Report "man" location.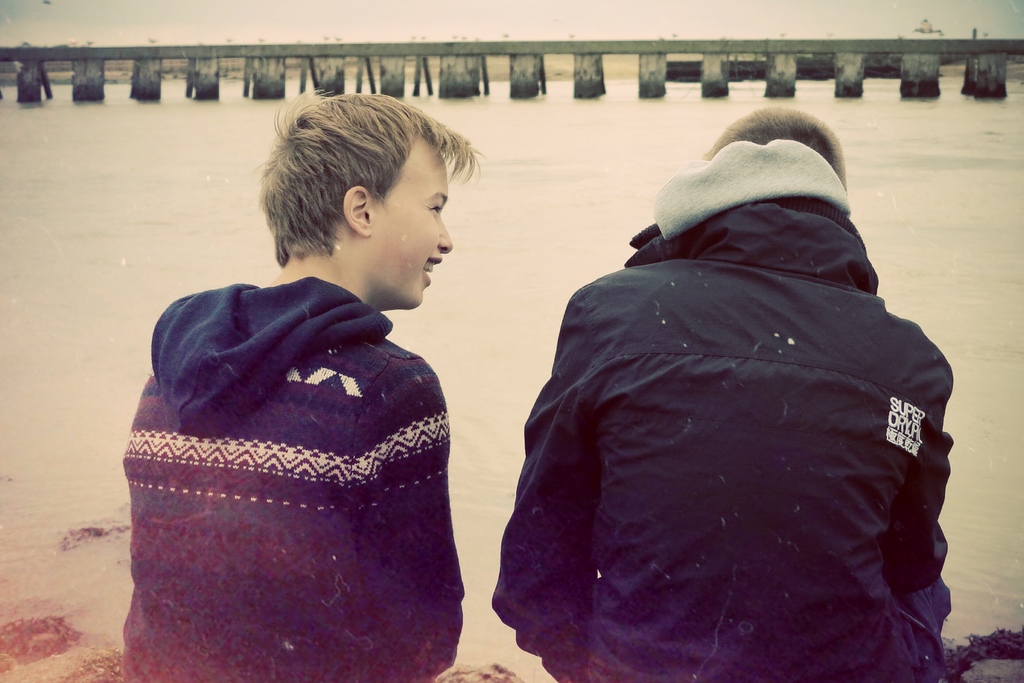
Report: (488, 106, 956, 682).
